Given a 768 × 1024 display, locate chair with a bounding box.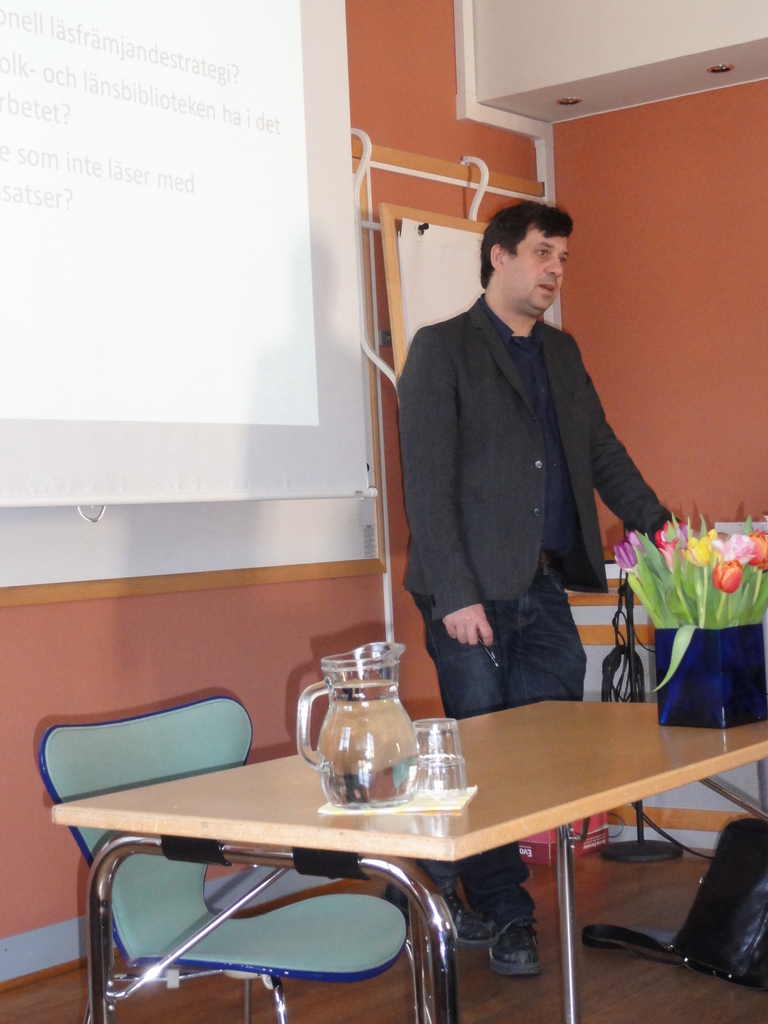
Located: l=38, t=696, r=417, b=1023.
